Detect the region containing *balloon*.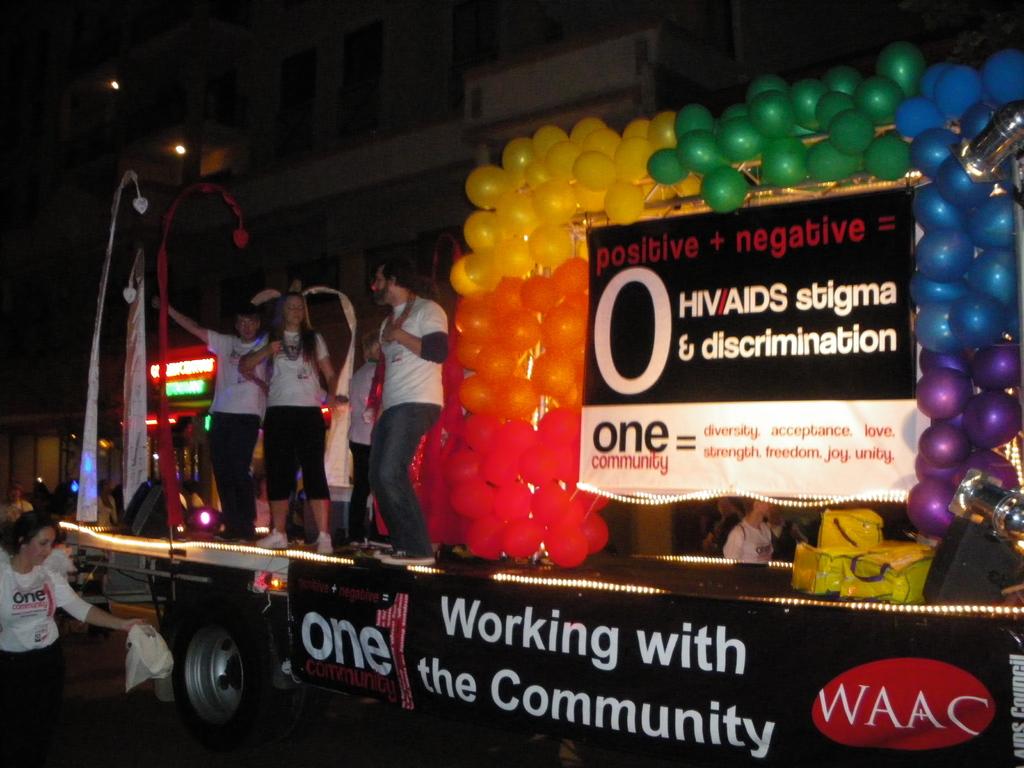
(966,195,1017,246).
